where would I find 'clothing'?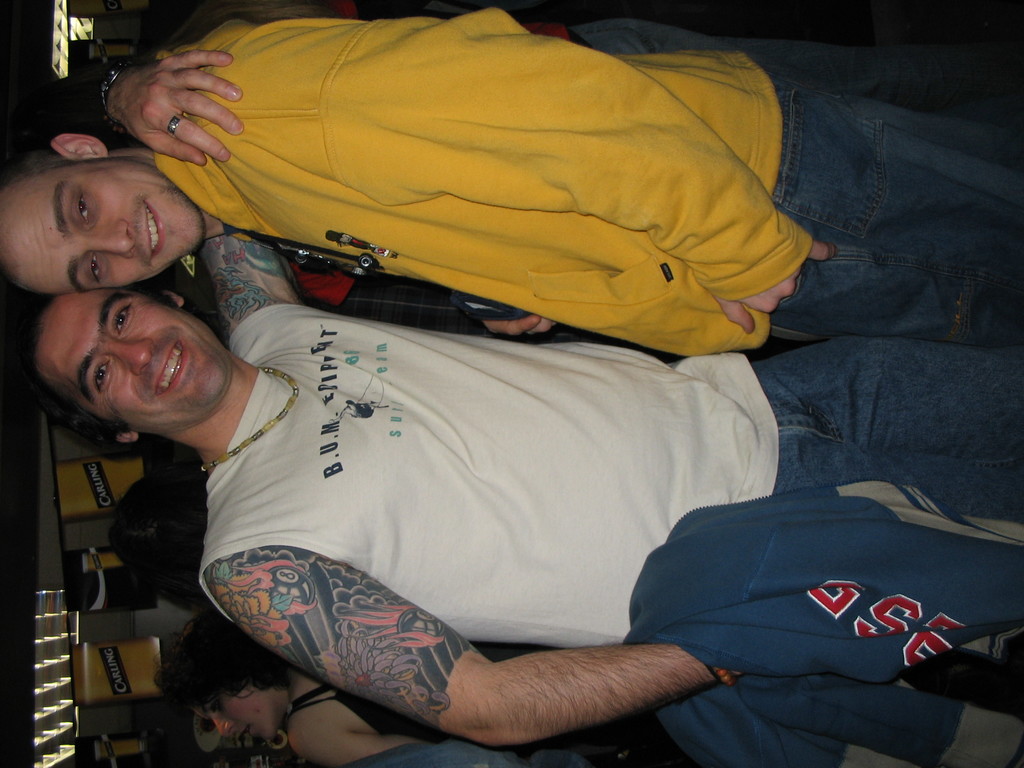
At 276:676:625:767.
